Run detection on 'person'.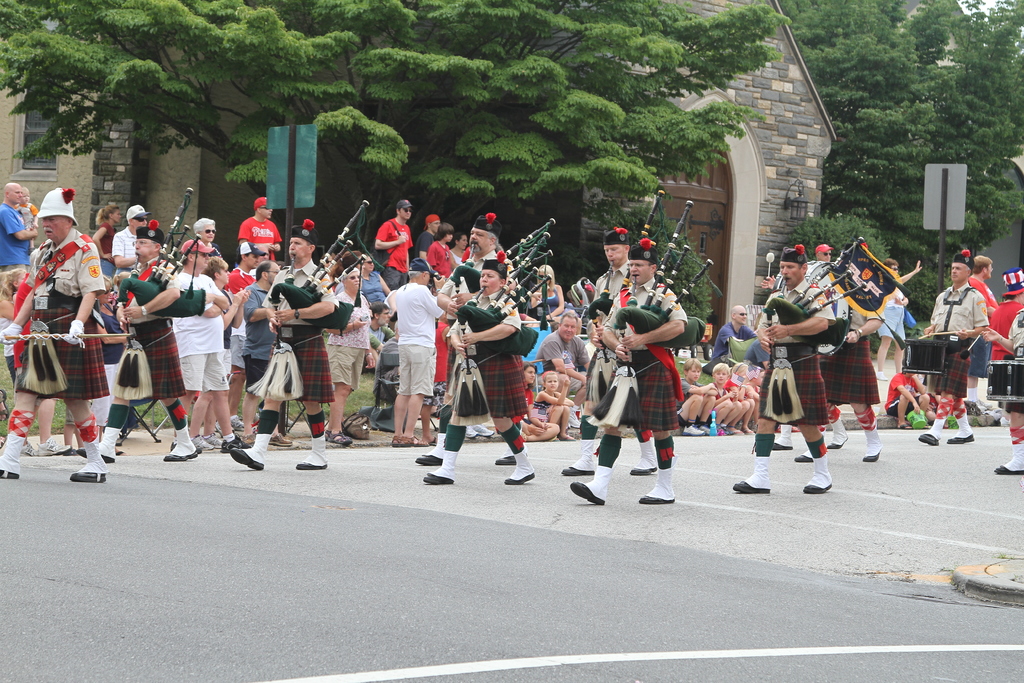
Result: detection(113, 204, 151, 273).
